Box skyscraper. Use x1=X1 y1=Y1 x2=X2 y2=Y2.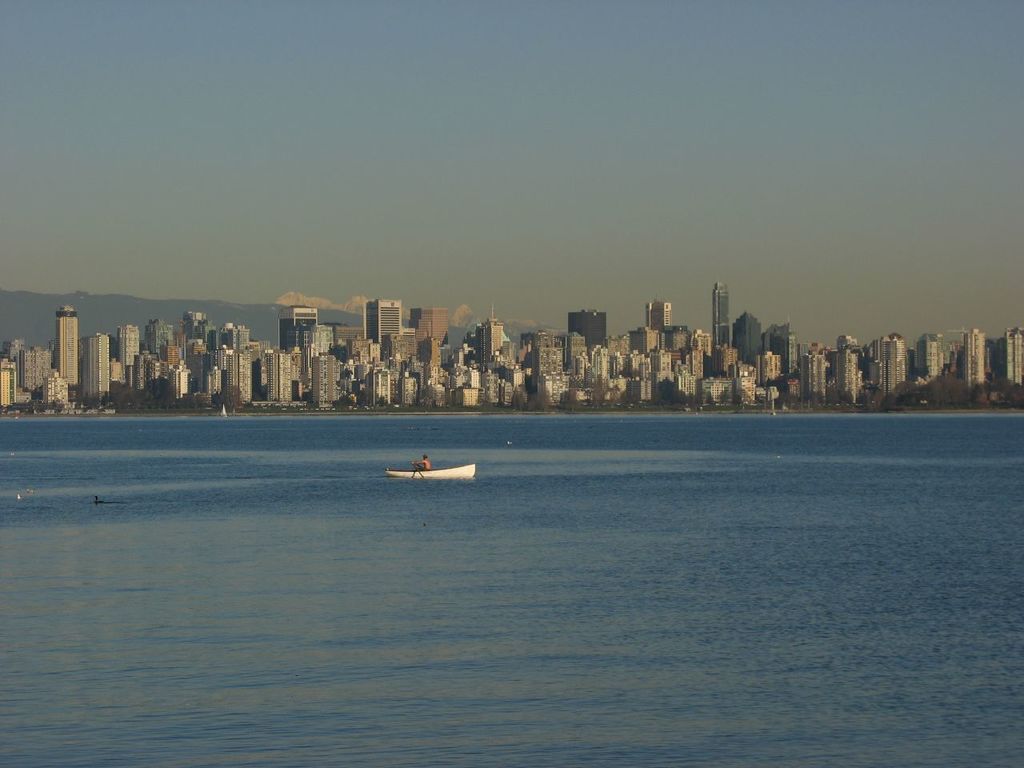
x1=335 y1=338 x2=378 y2=405.
